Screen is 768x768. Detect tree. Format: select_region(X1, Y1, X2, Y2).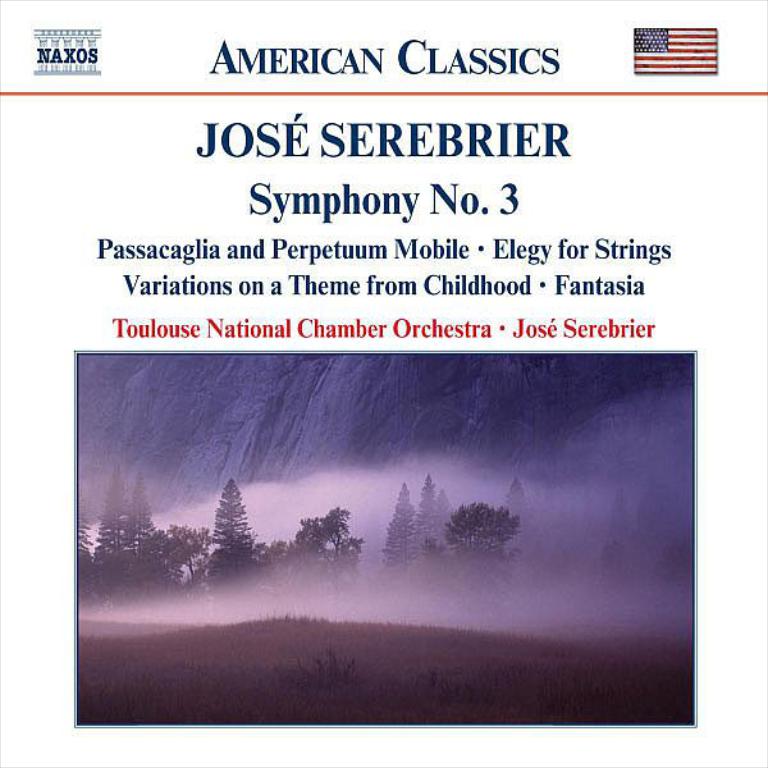
select_region(193, 488, 273, 599).
